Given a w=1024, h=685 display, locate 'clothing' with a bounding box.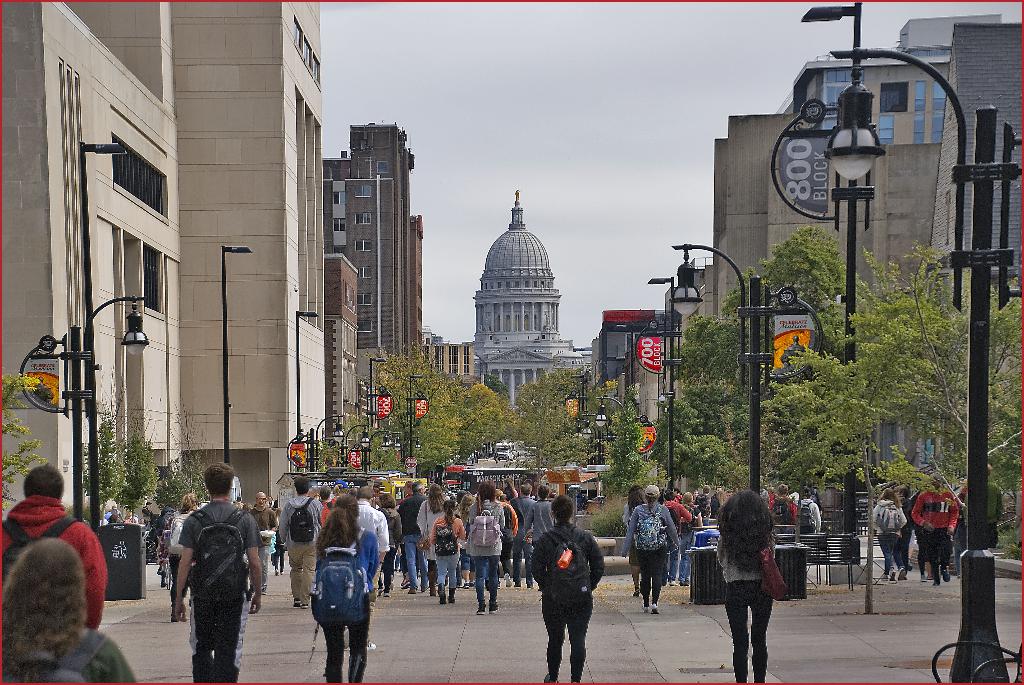
Located: <region>961, 477, 1004, 544</region>.
